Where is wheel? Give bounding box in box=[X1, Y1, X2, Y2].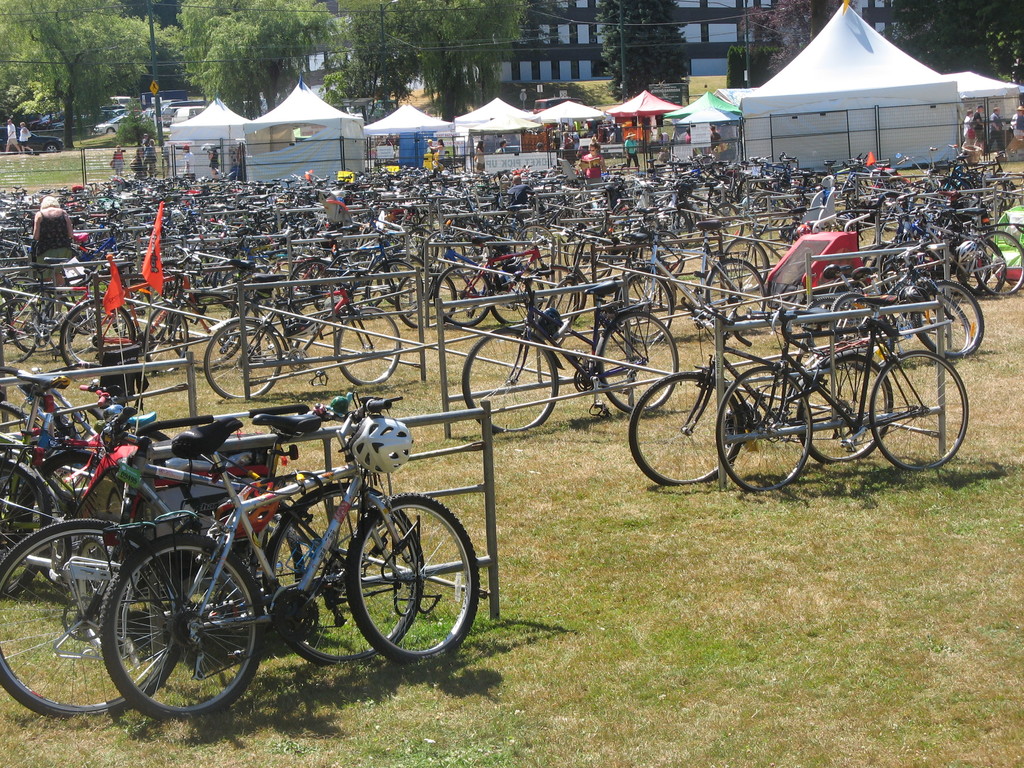
box=[710, 202, 744, 239].
